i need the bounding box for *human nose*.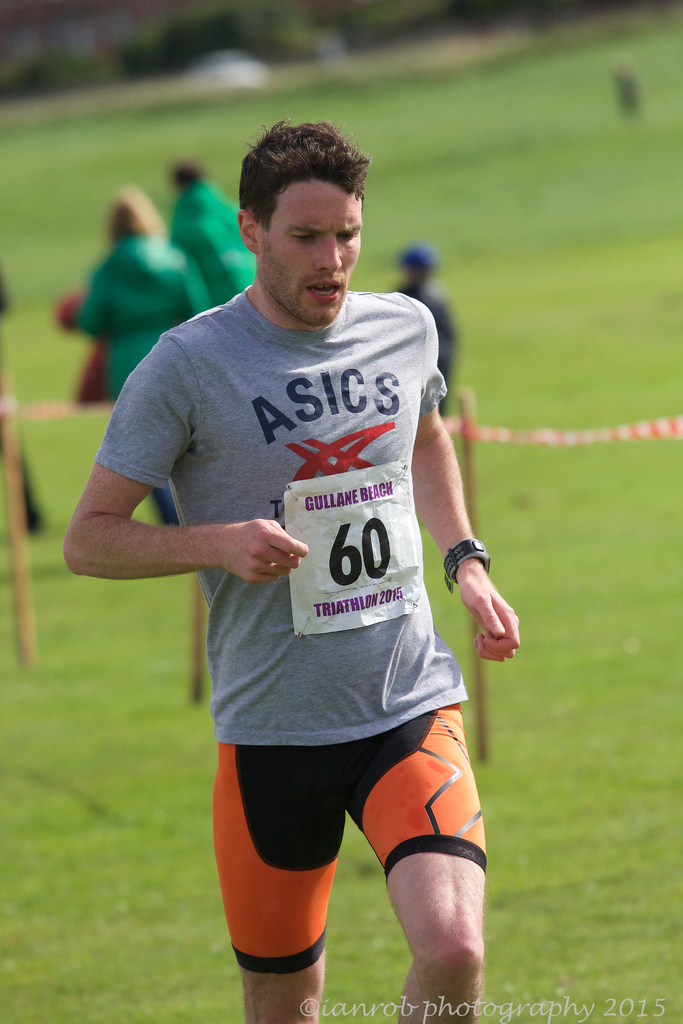
Here it is: (318, 237, 341, 270).
